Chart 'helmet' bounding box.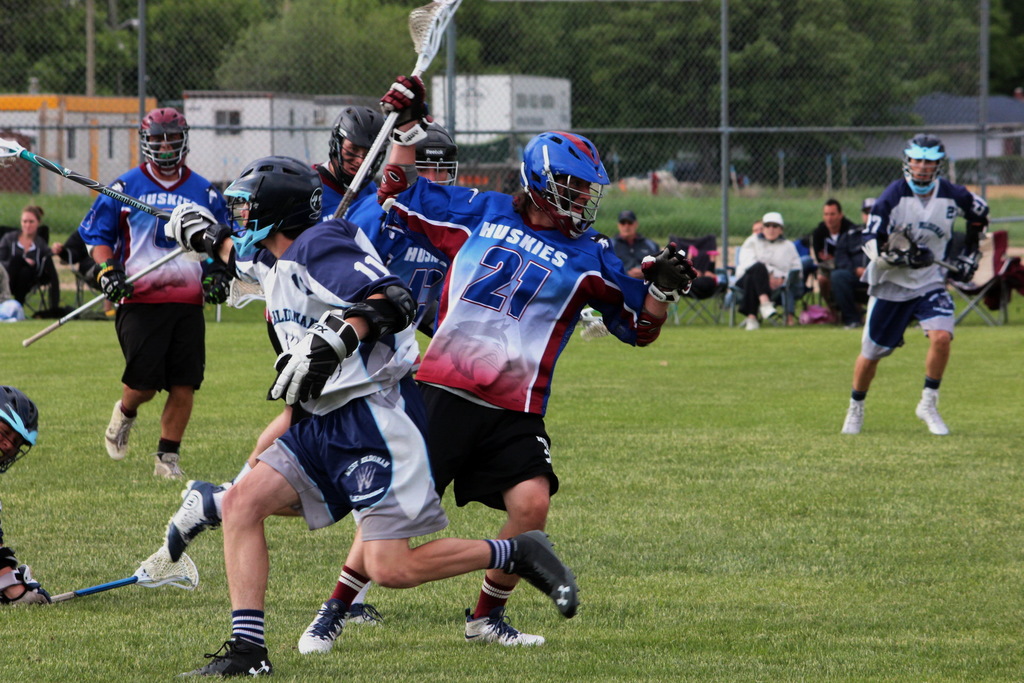
Charted: box=[134, 111, 188, 174].
